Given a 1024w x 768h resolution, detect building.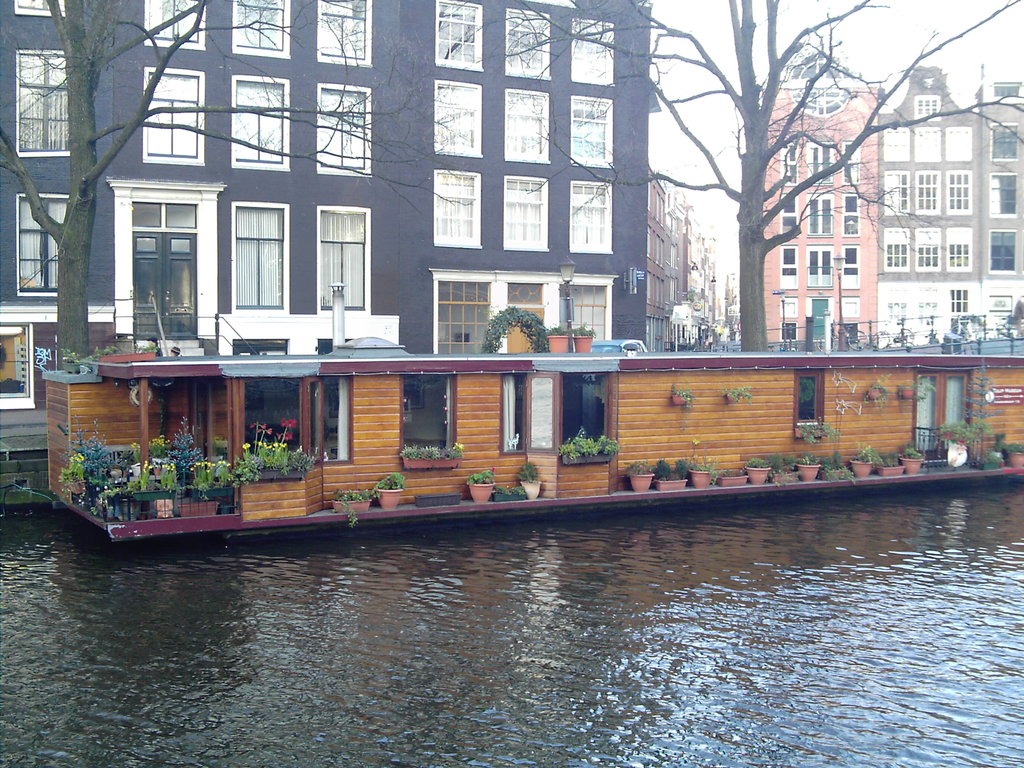
[762, 47, 881, 352].
